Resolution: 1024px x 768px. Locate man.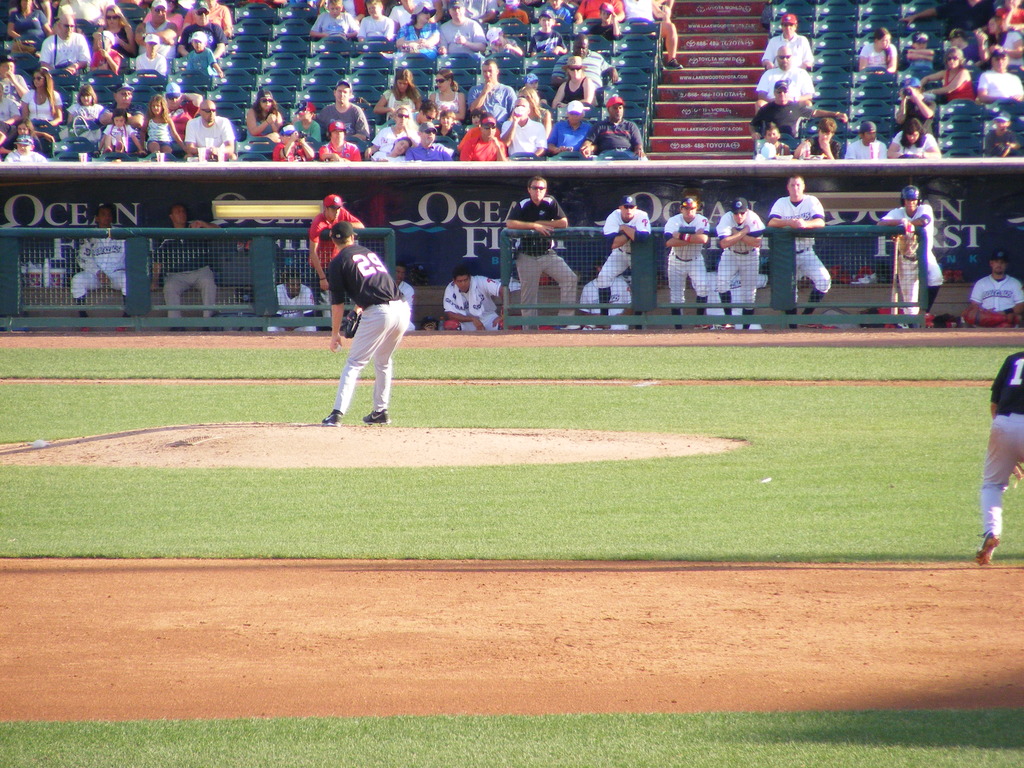
rect(318, 81, 371, 140).
